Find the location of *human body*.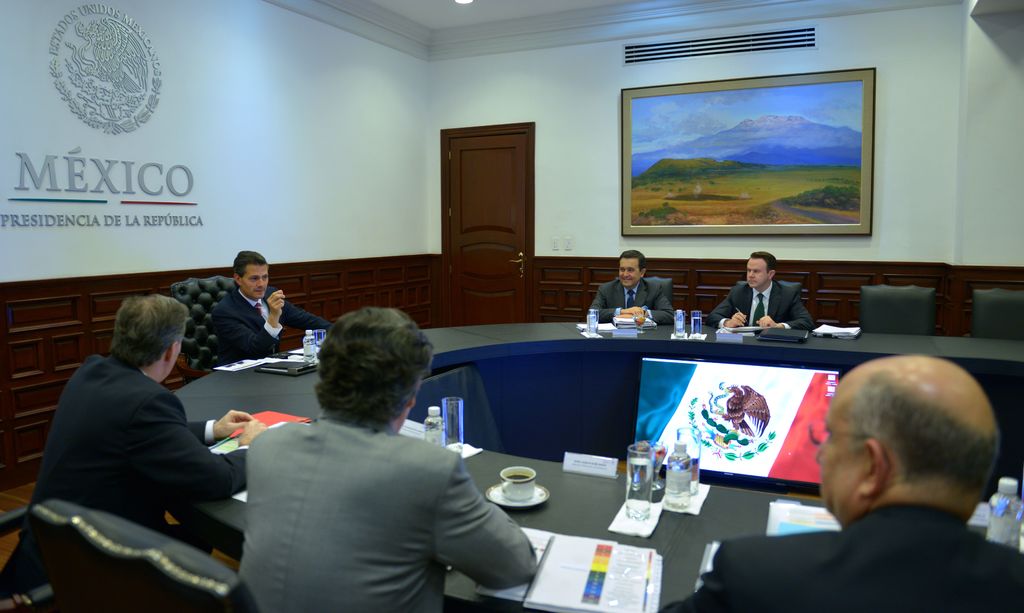
Location: bbox=(205, 251, 336, 372).
